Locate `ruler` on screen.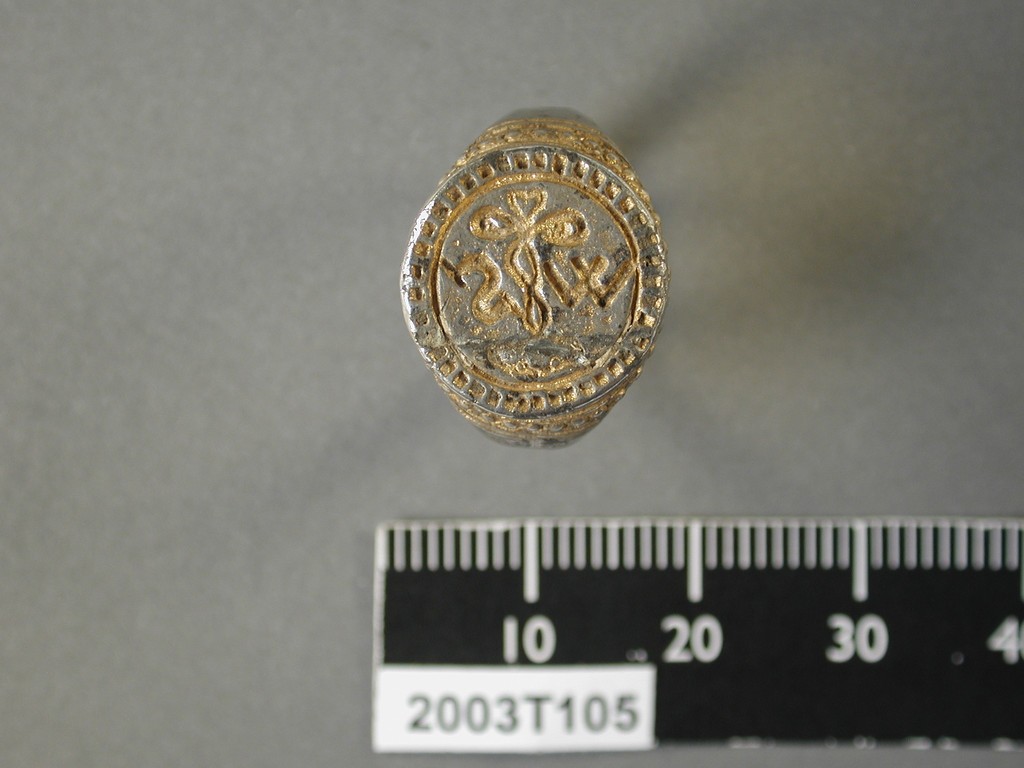
On screen at [371,517,1023,755].
